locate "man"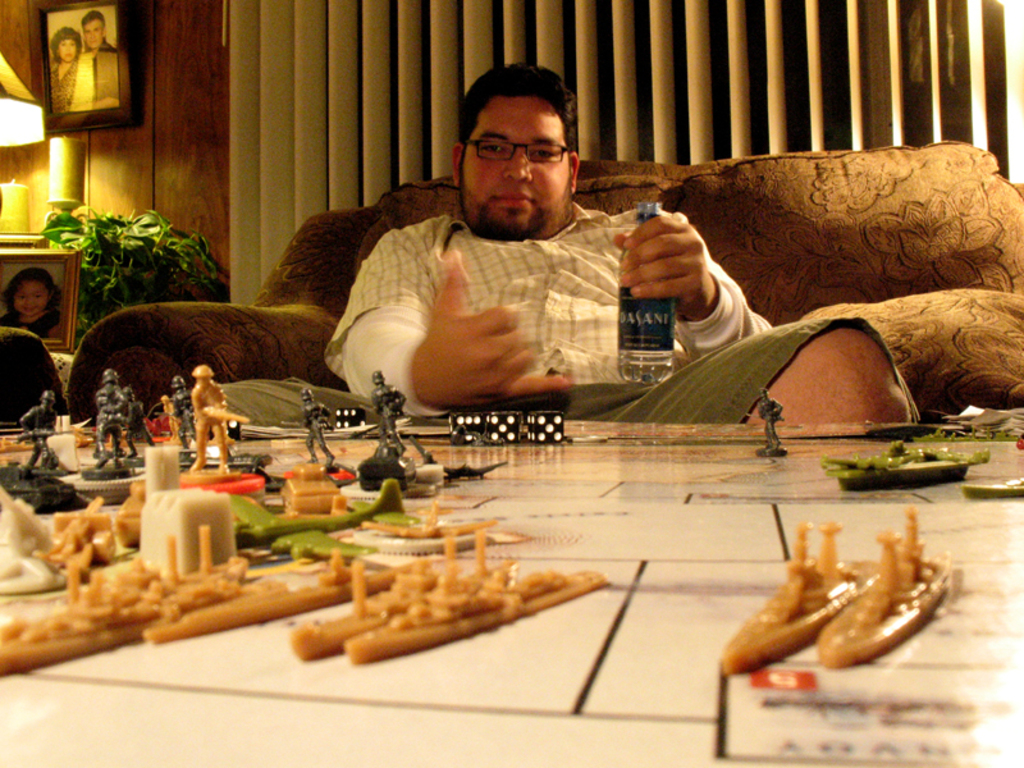
[17,388,58,471]
